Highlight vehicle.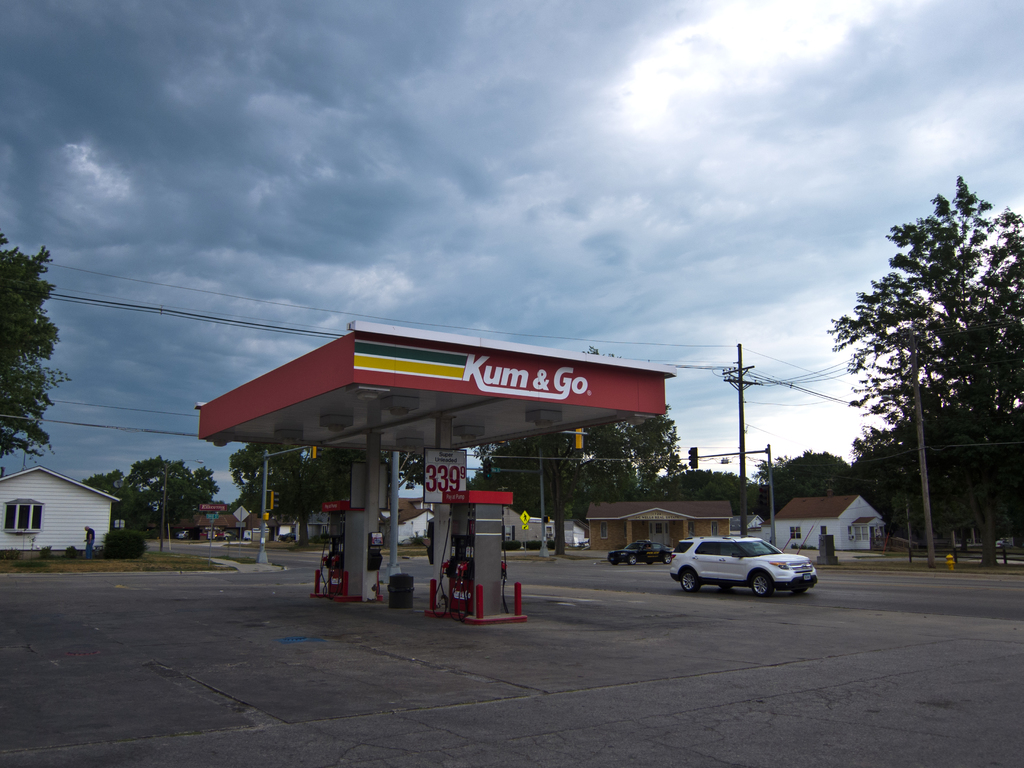
Highlighted region: l=513, t=519, r=585, b=548.
